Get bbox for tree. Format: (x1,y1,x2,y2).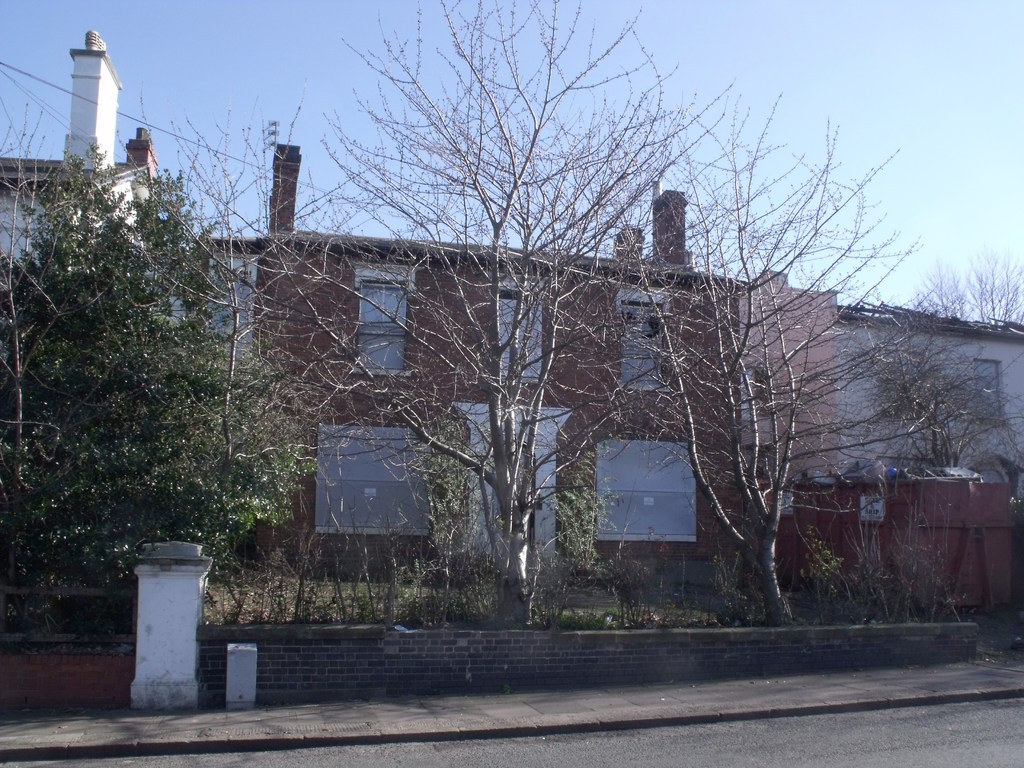
(617,186,874,632).
